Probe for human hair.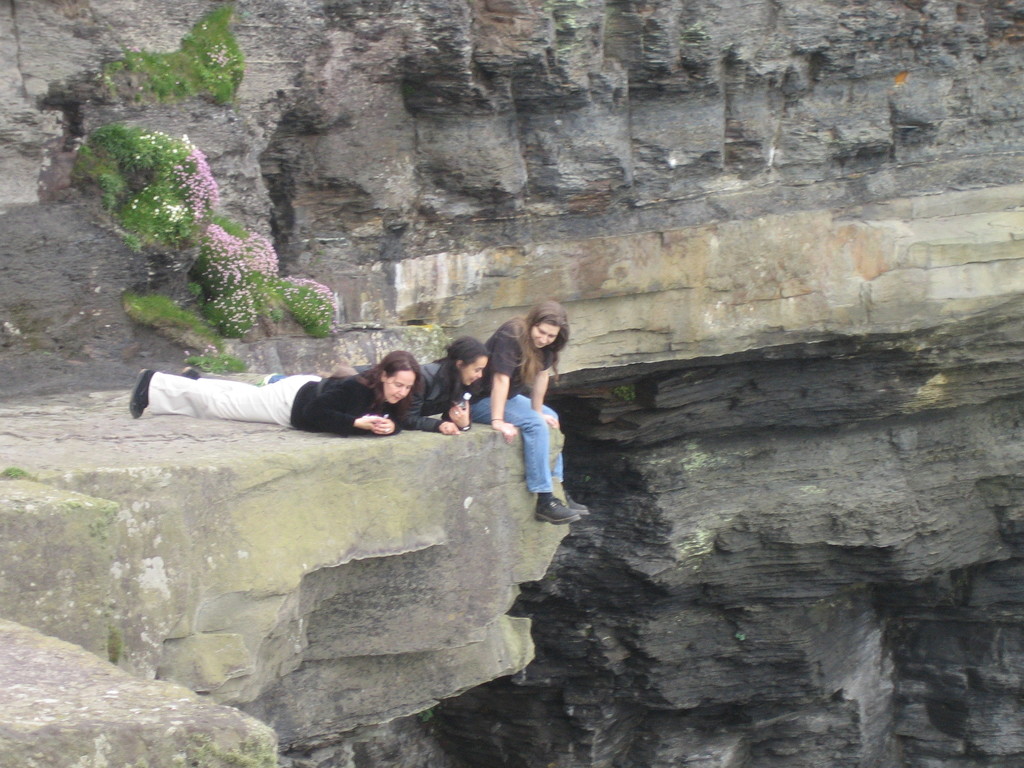
Probe result: rect(362, 348, 422, 396).
